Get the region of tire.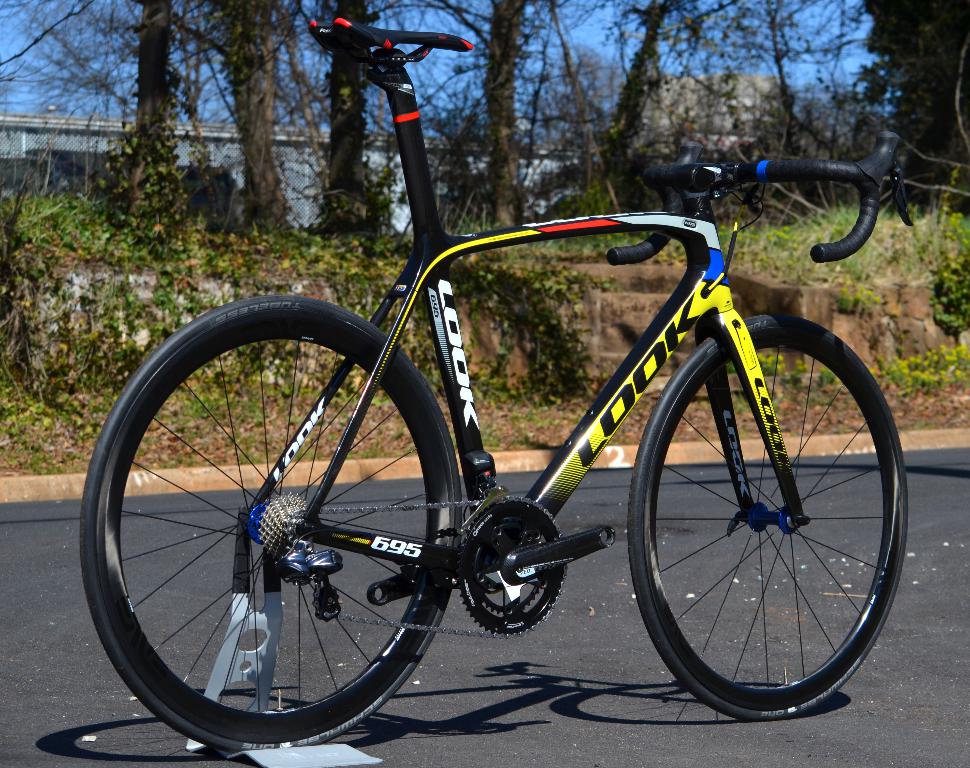
bbox=[627, 318, 908, 721].
